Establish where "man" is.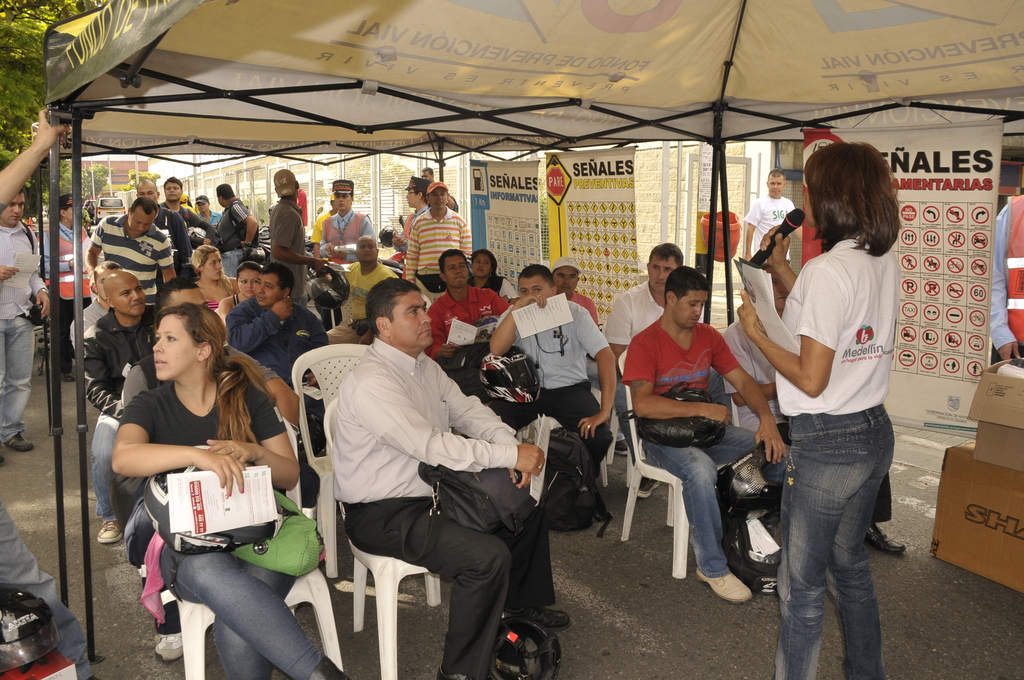
Established at Rect(550, 255, 599, 325).
